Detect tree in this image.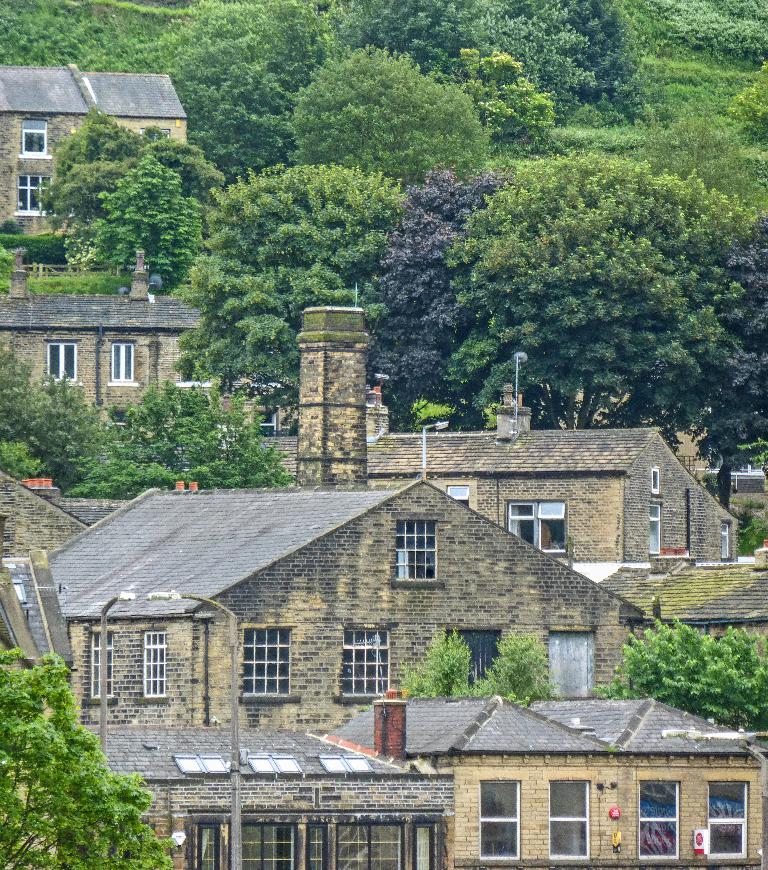
Detection: bbox(472, 622, 558, 709).
